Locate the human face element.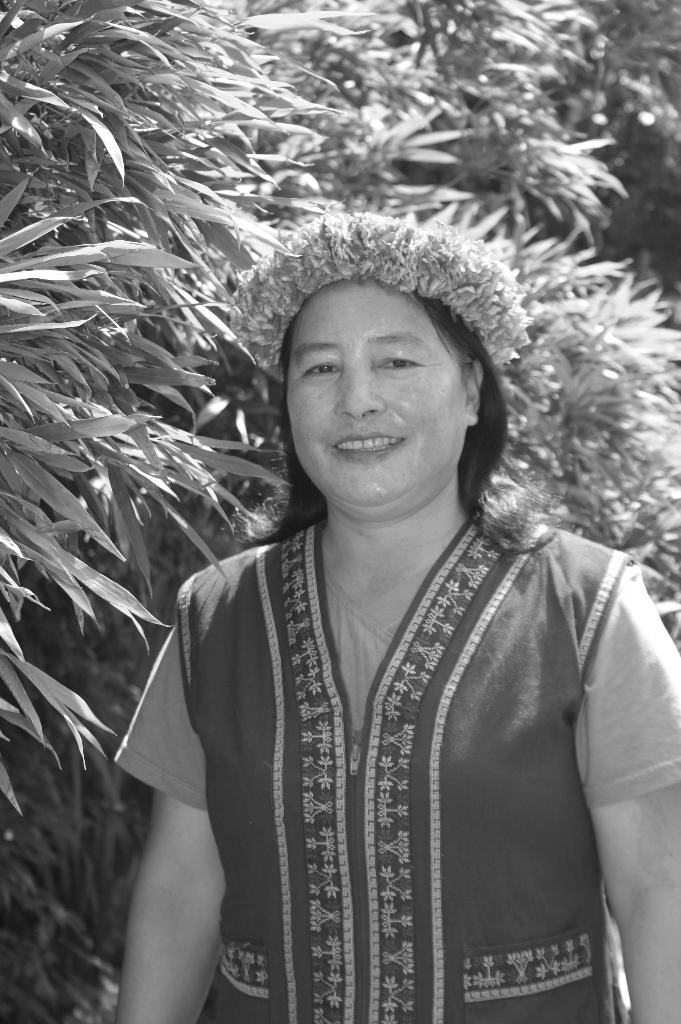
Element bbox: (281,277,465,502).
